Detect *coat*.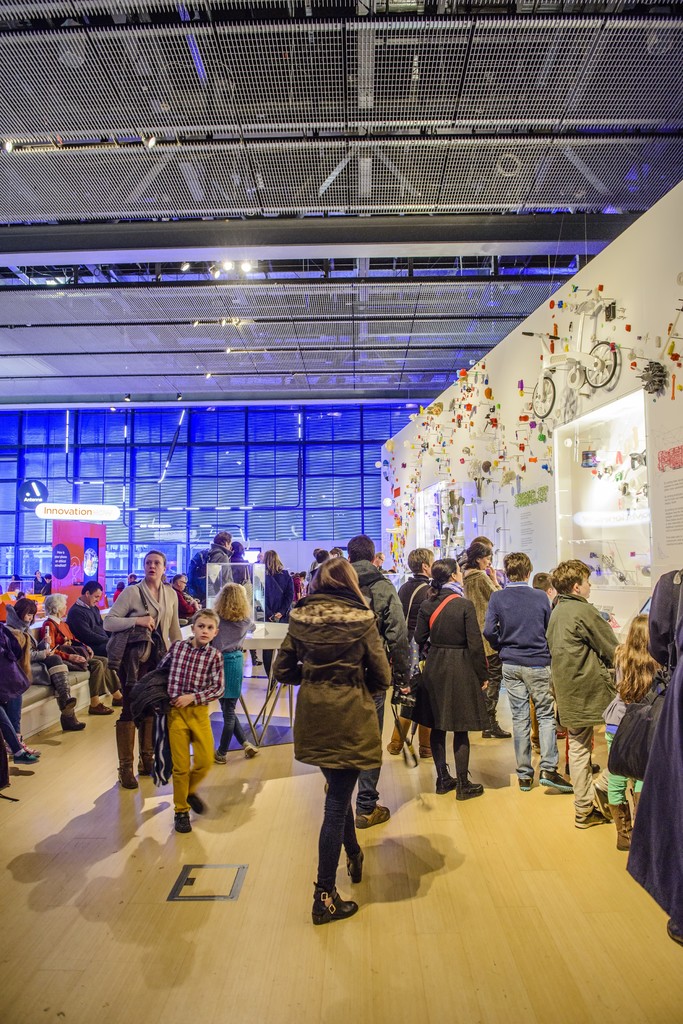
Detected at [x1=419, y1=588, x2=494, y2=734].
